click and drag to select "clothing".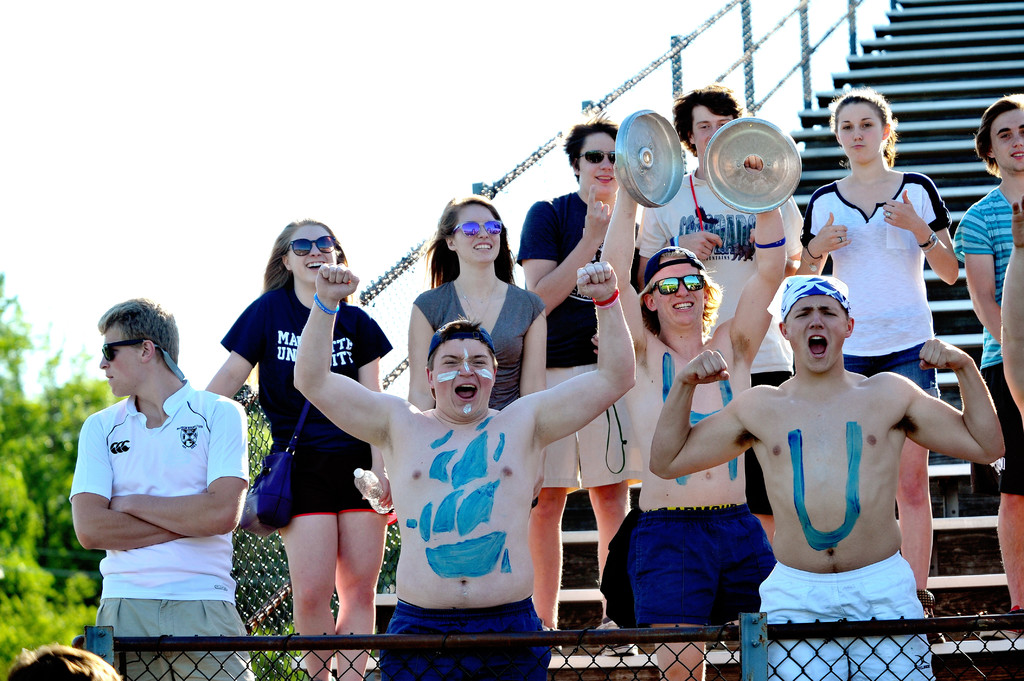
Selection: {"left": 760, "top": 545, "right": 935, "bottom": 680}.
